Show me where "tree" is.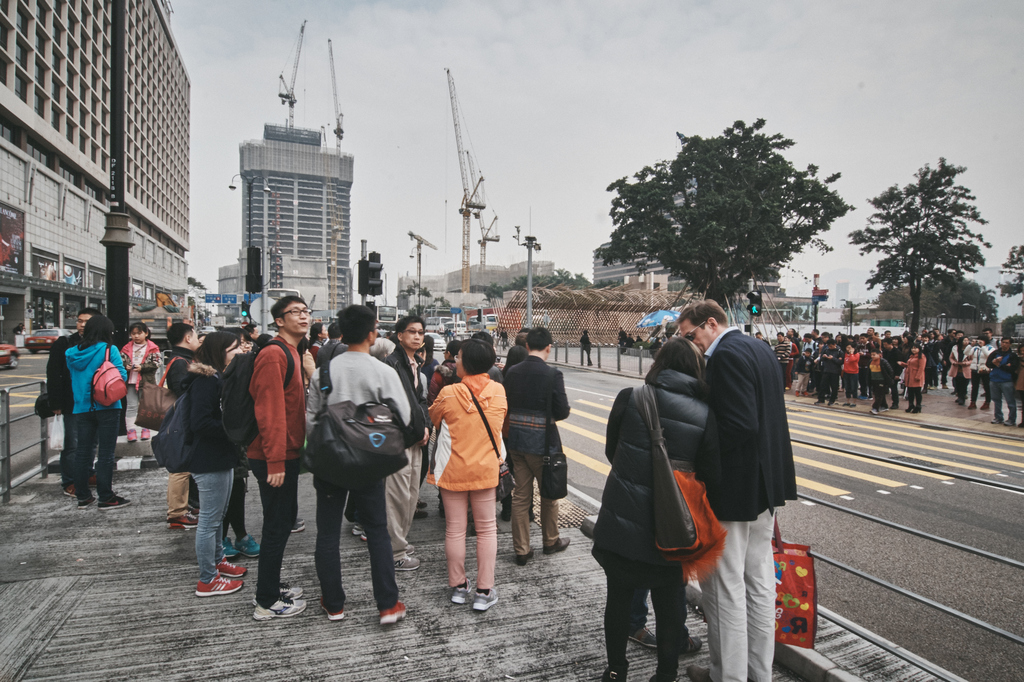
"tree" is at (left=593, top=118, right=853, bottom=312).
